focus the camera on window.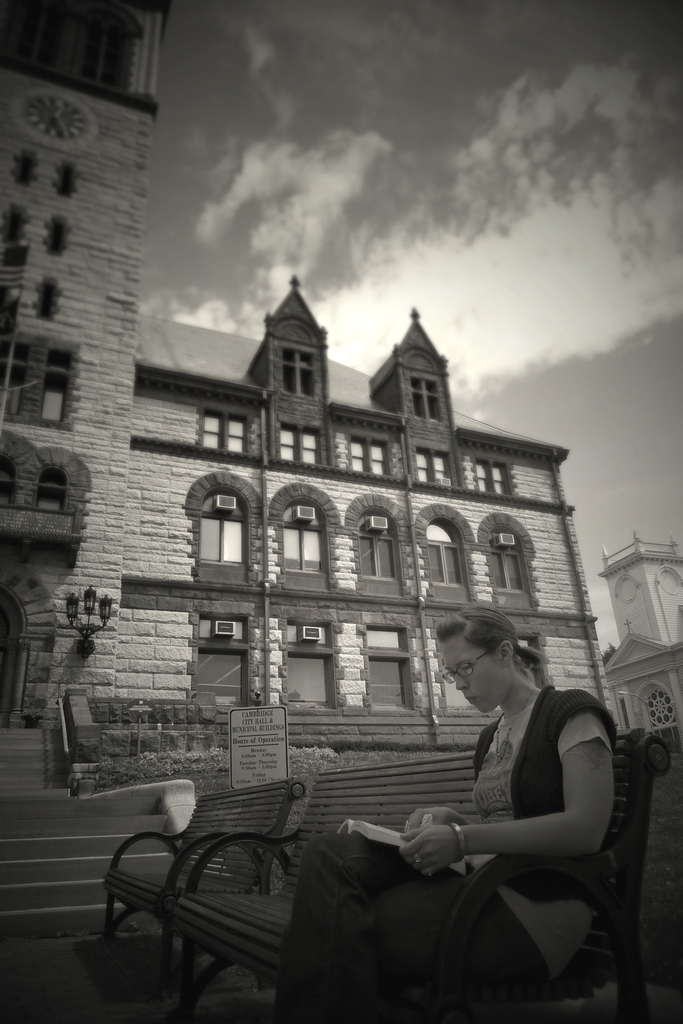
Focus region: 408:375:450:424.
